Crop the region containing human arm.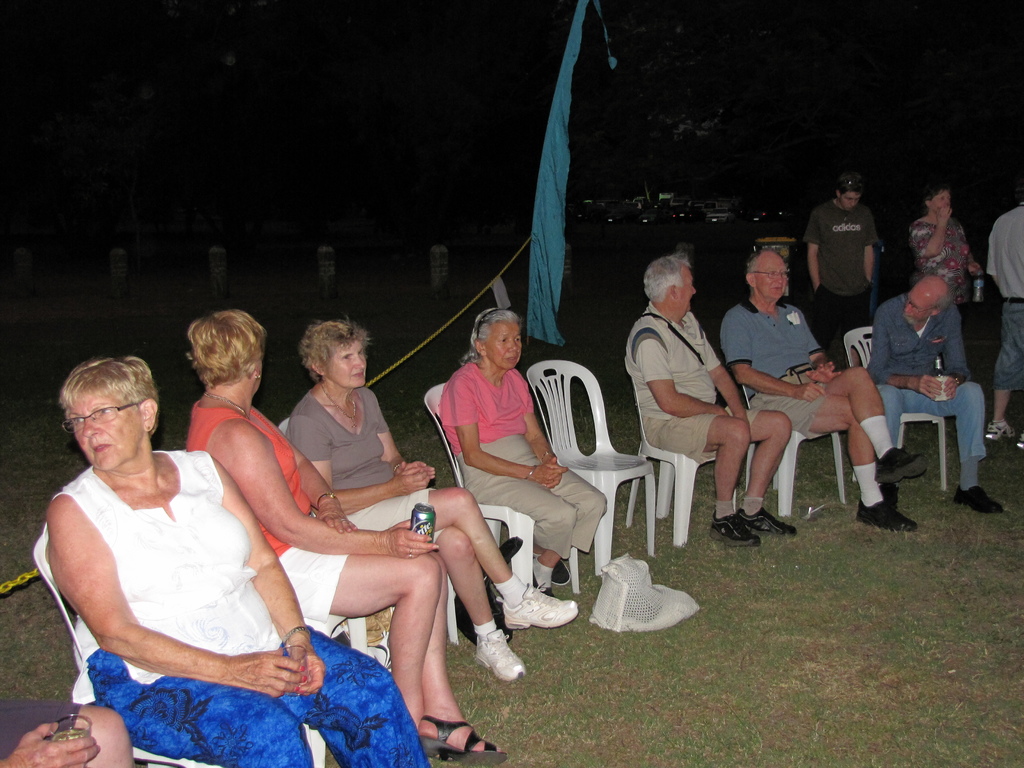
Crop region: {"left": 364, "top": 390, "right": 450, "bottom": 481}.
